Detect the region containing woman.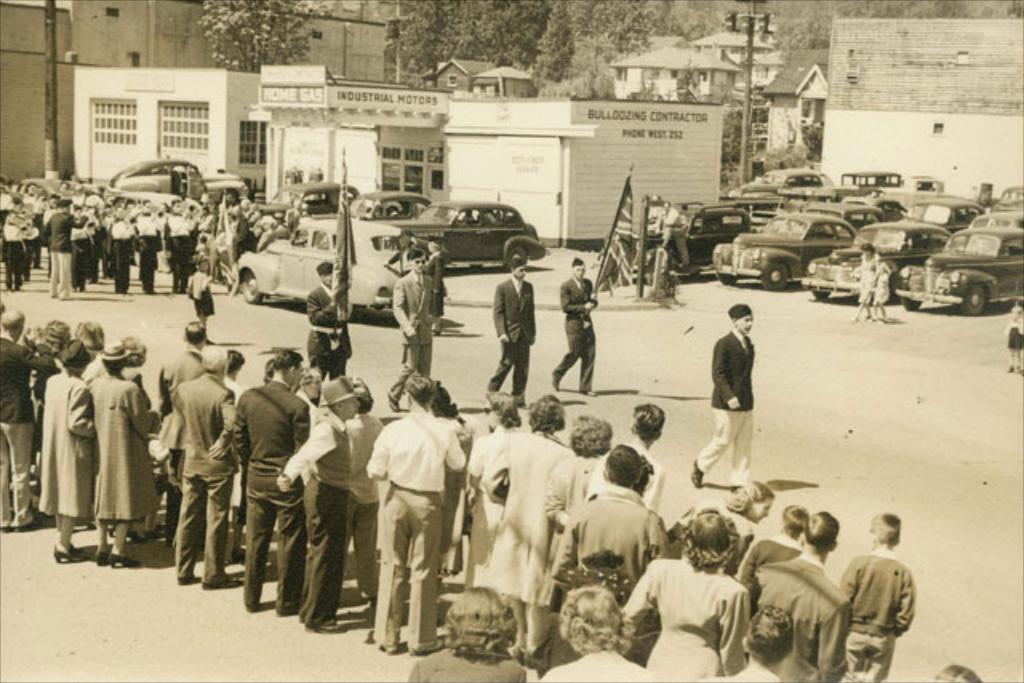
[42, 345, 102, 566].
